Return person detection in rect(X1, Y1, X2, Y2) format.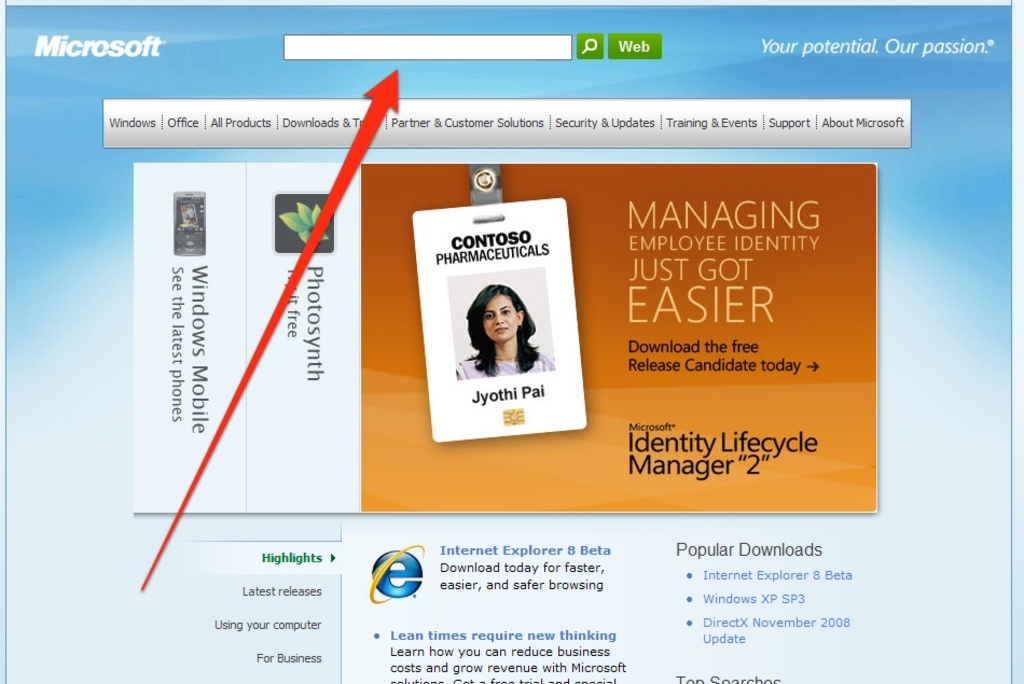
rect(456, 285, 553, 377).
